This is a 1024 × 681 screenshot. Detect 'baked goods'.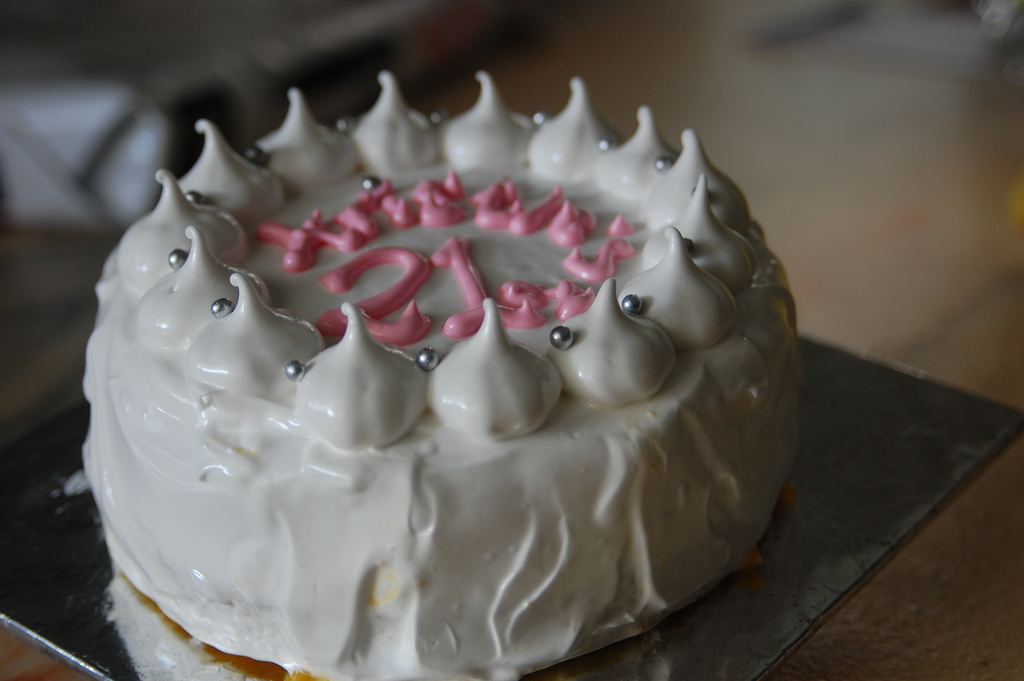
crop(74, 75, 801, 680).
